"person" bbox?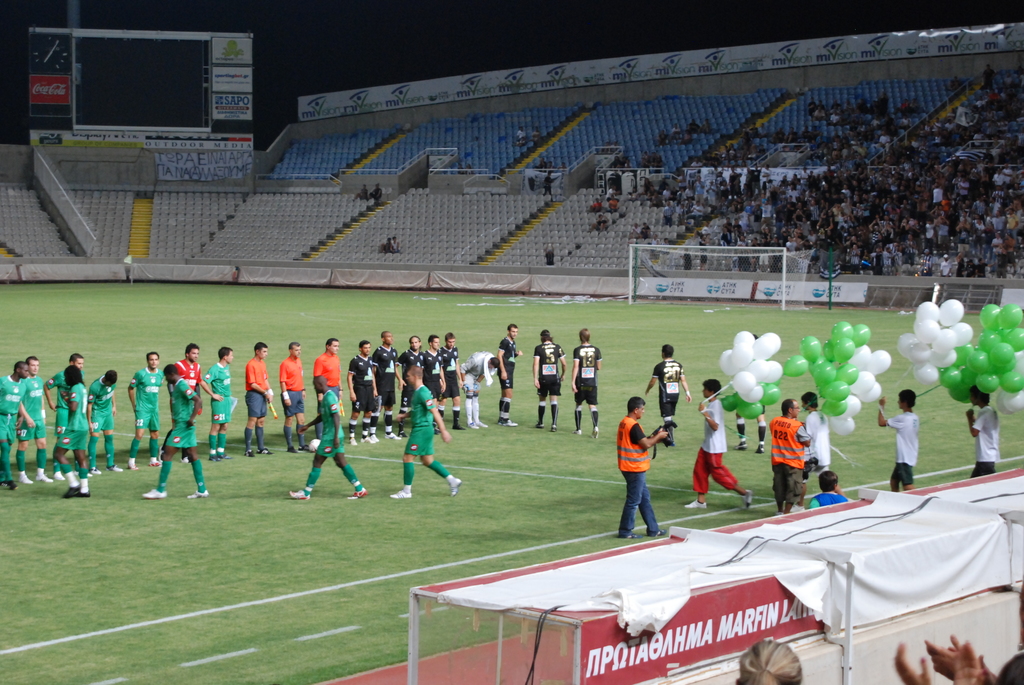
bbox(644, 342, 693, 449)
